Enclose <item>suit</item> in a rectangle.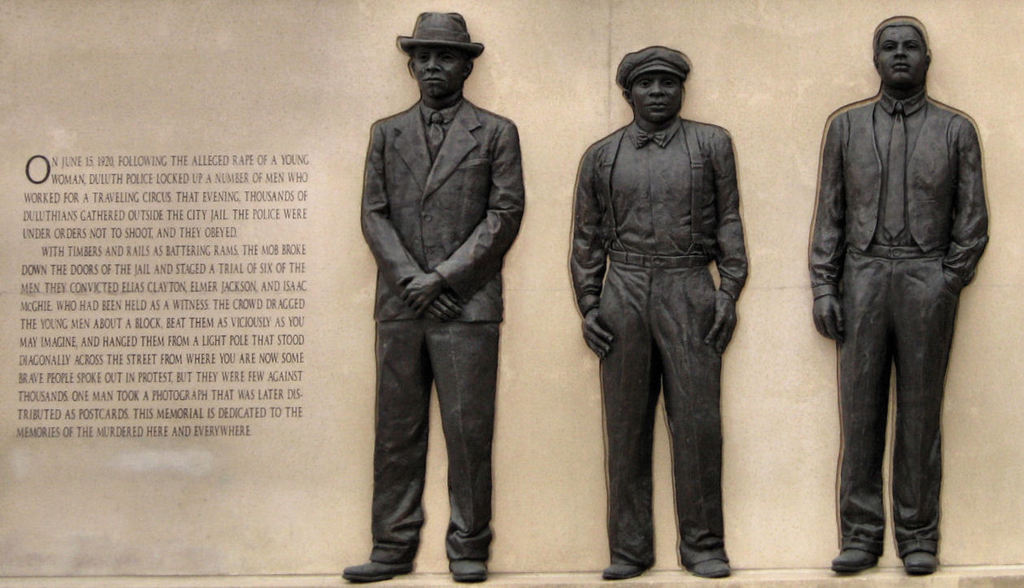
x1=360 y1=102 x2=522 y2=560.
